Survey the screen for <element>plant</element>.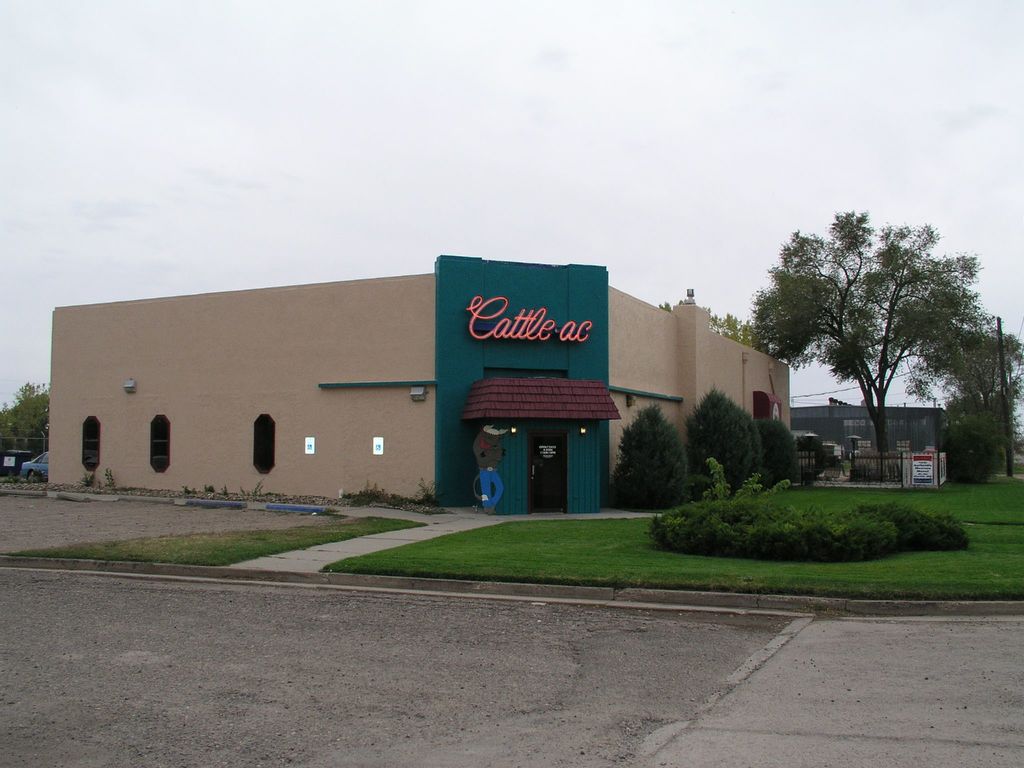
Survey found: pyautogui.locateOnScreen(181, 485, 195, 495).
